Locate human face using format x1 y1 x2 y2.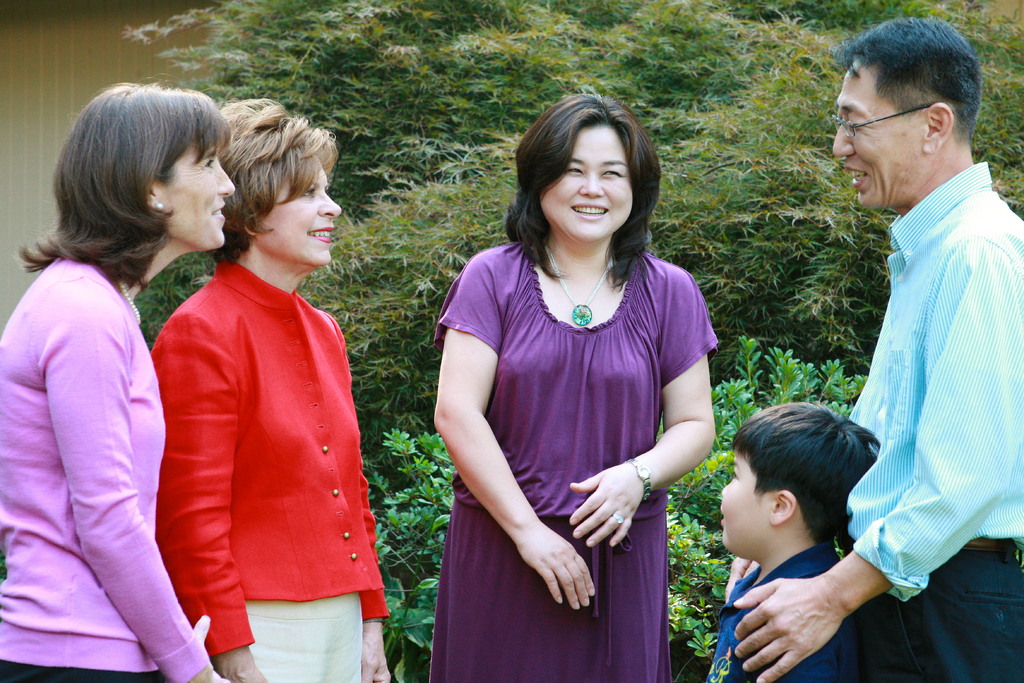
722 452 772 554.
